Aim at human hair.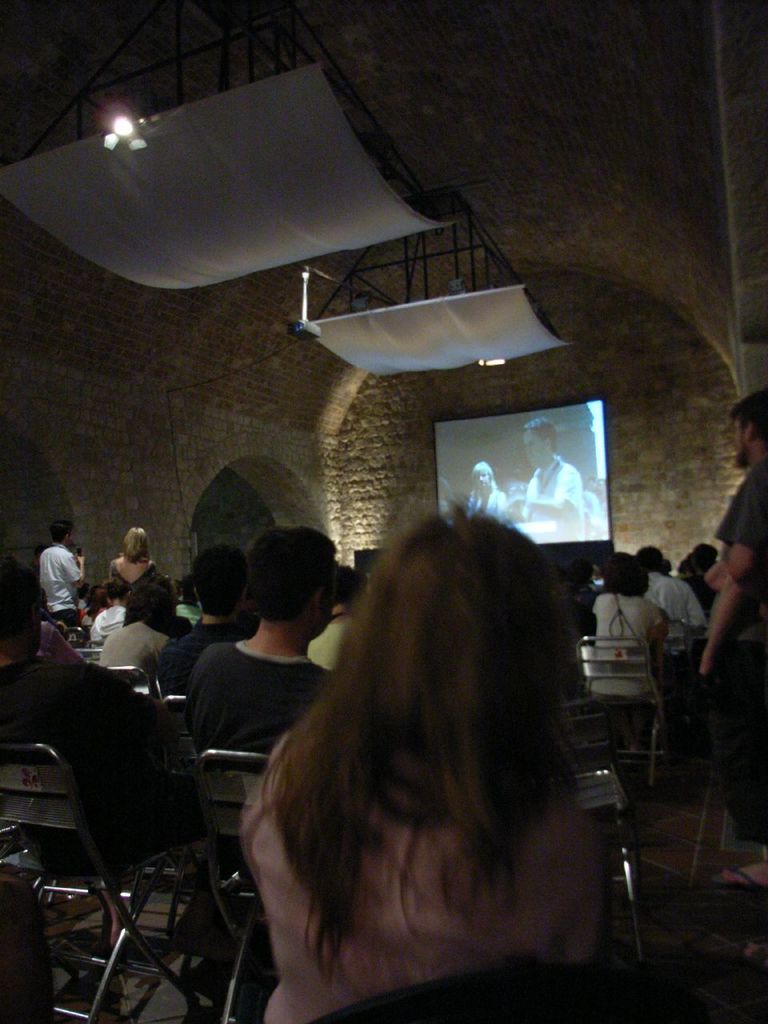
Aimed at left=250, top=519, right=338, bottom=626.
